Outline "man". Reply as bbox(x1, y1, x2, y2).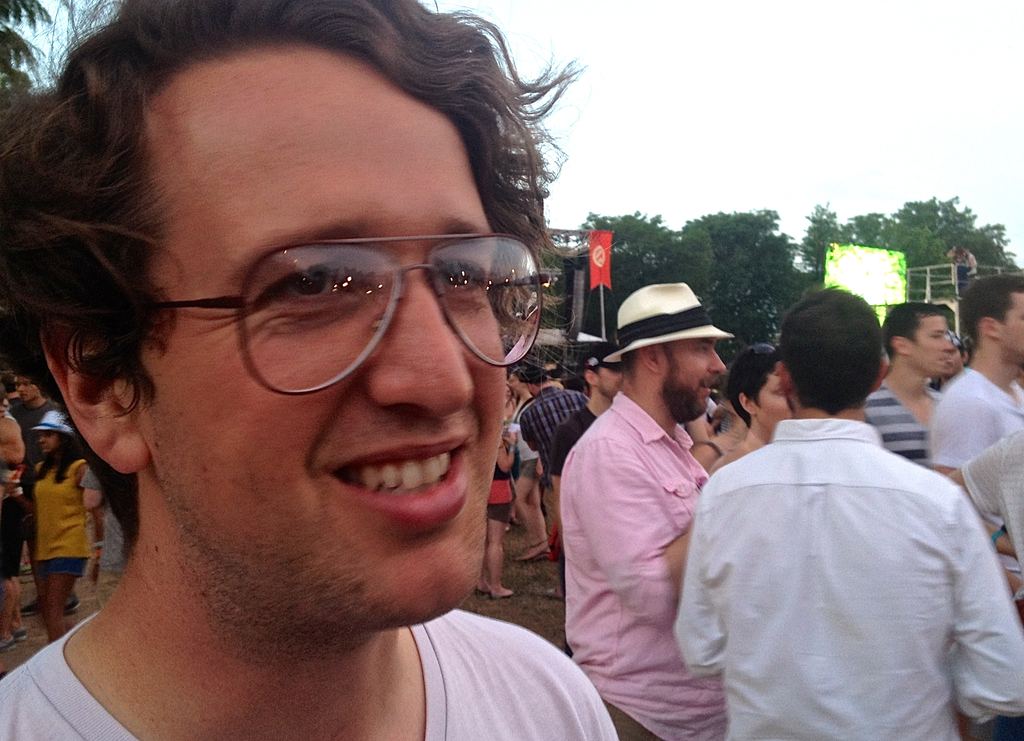
bbox(0, 0, 621, 740).
